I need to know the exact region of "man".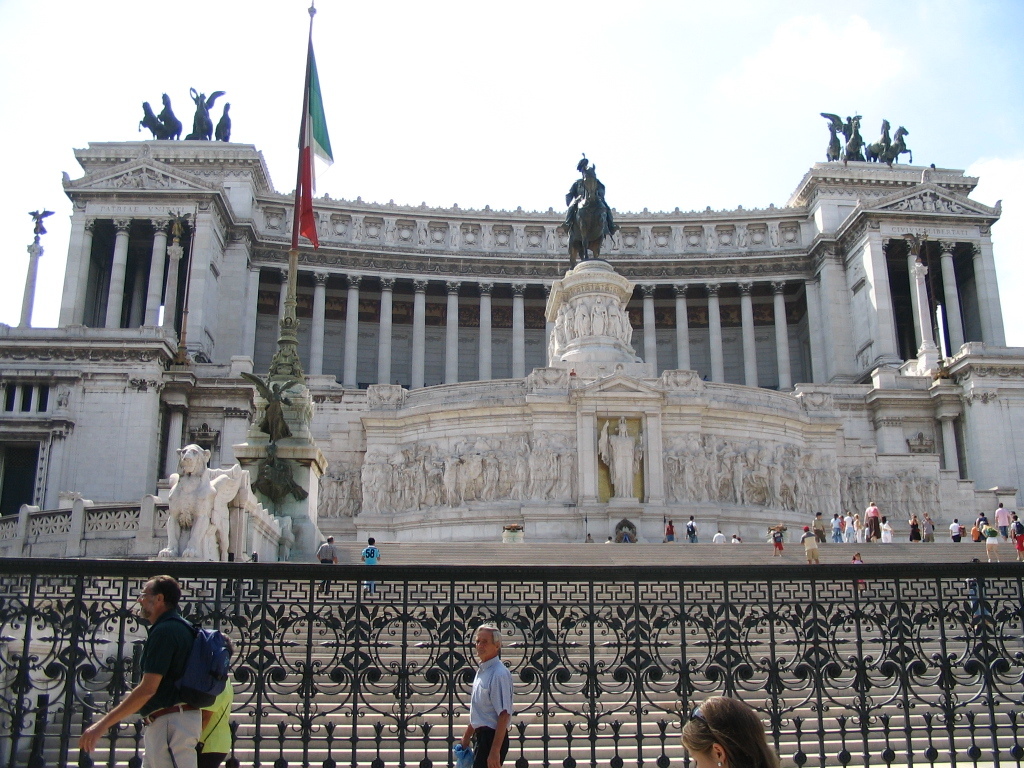
Region: region(359, 537, 379, 600).
